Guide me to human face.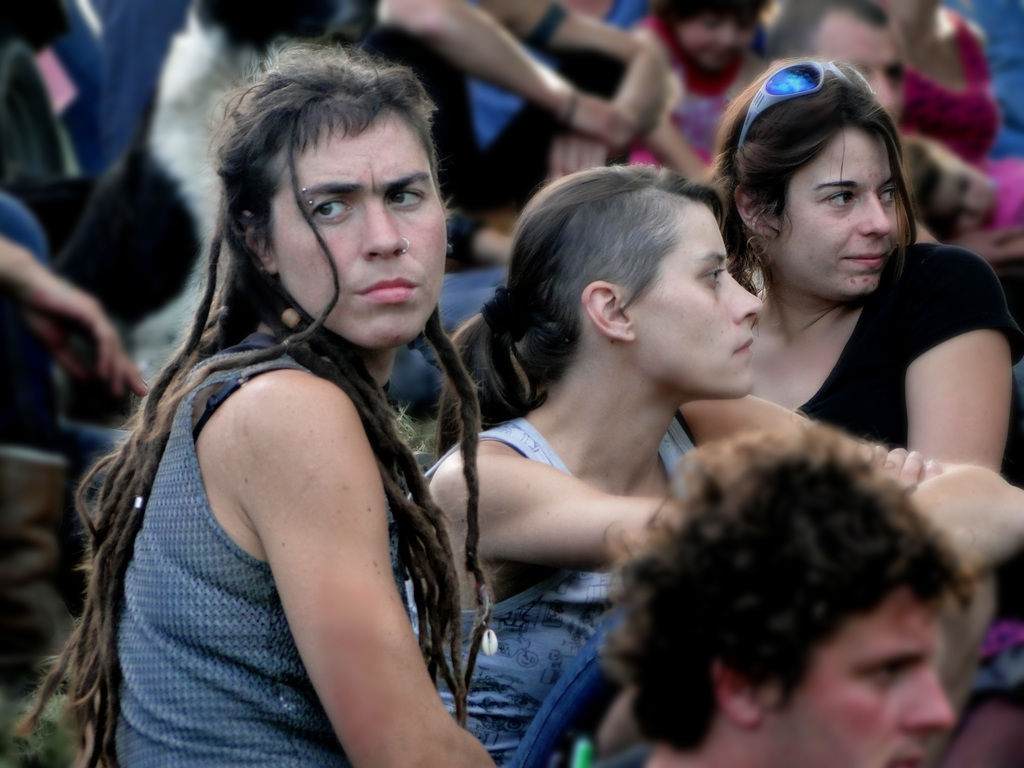
Guidance: 783, 134, 897, 295.
